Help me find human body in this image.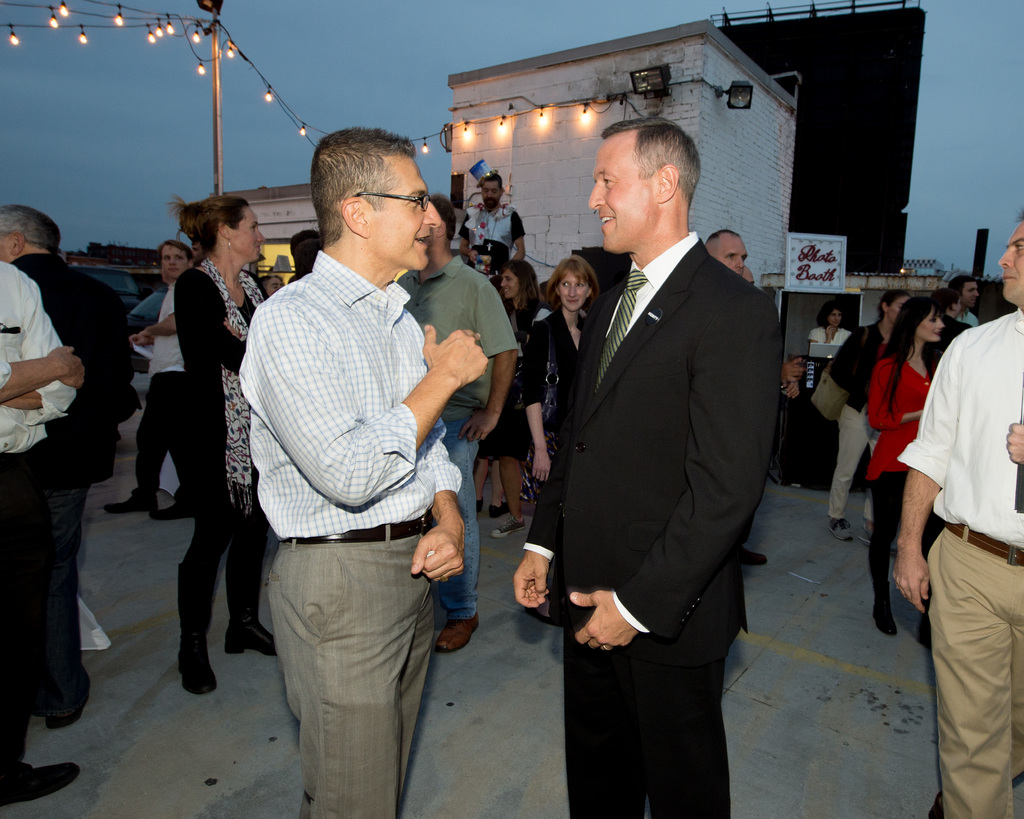
Found it: (x1=936, y1=283, x2=984, y2=389).
